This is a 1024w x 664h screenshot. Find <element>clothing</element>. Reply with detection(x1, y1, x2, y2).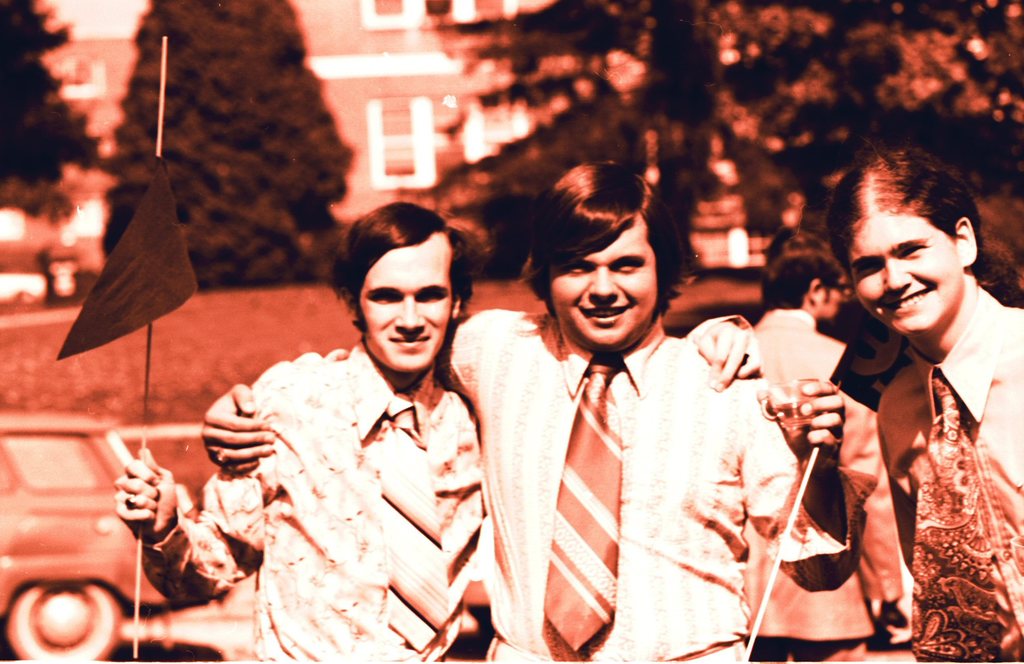
detection(447, 270, 748, 663).
